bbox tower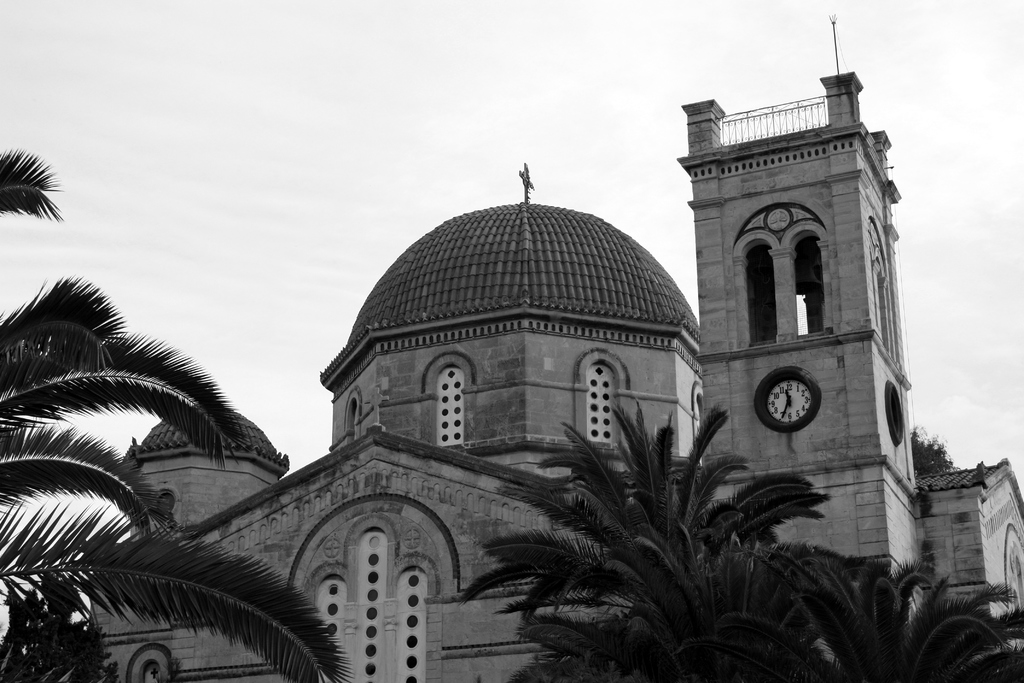
(left=674, top=3, right=922, bottom=554)
